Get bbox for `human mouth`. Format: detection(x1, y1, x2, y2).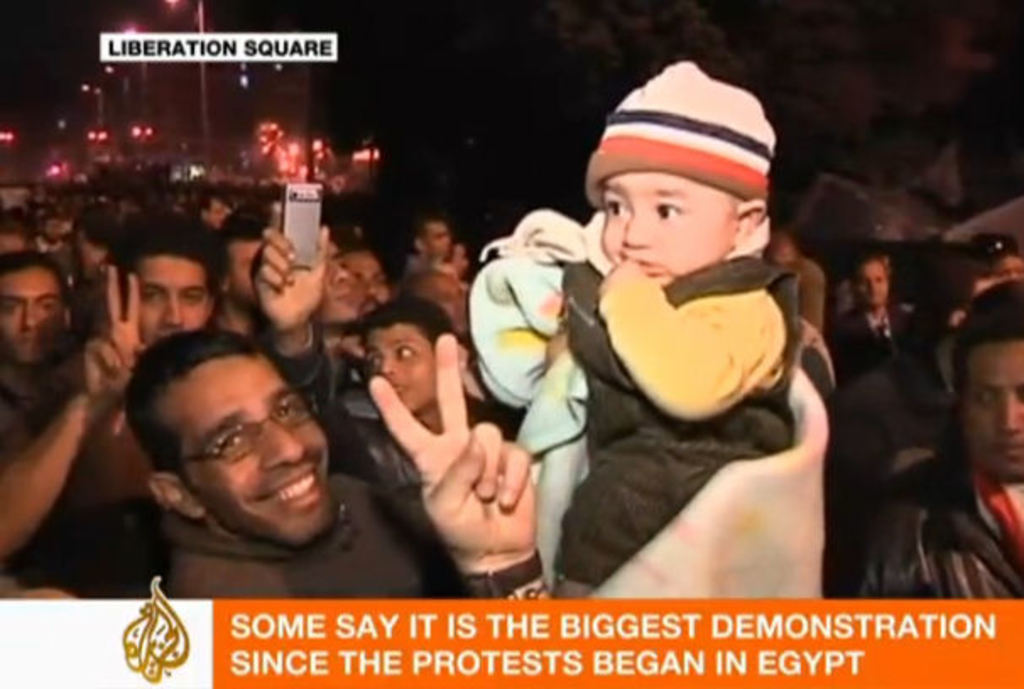
detection(612, 247, 656, 279).
